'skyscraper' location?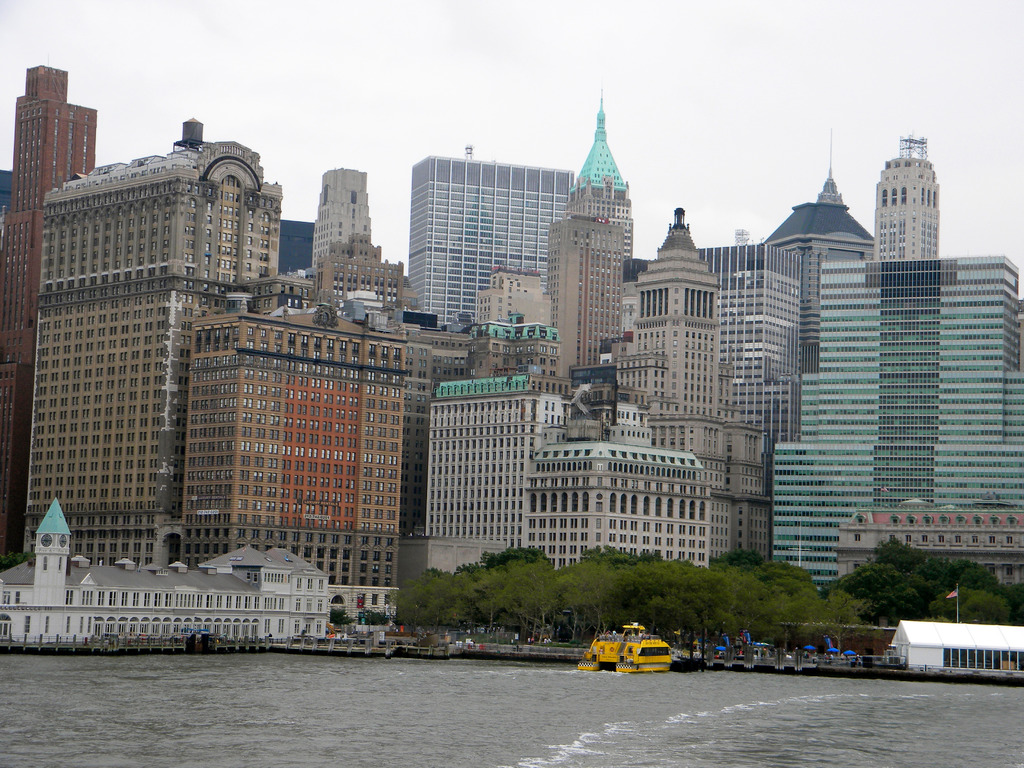
rect(408, 141, 586, 319)
